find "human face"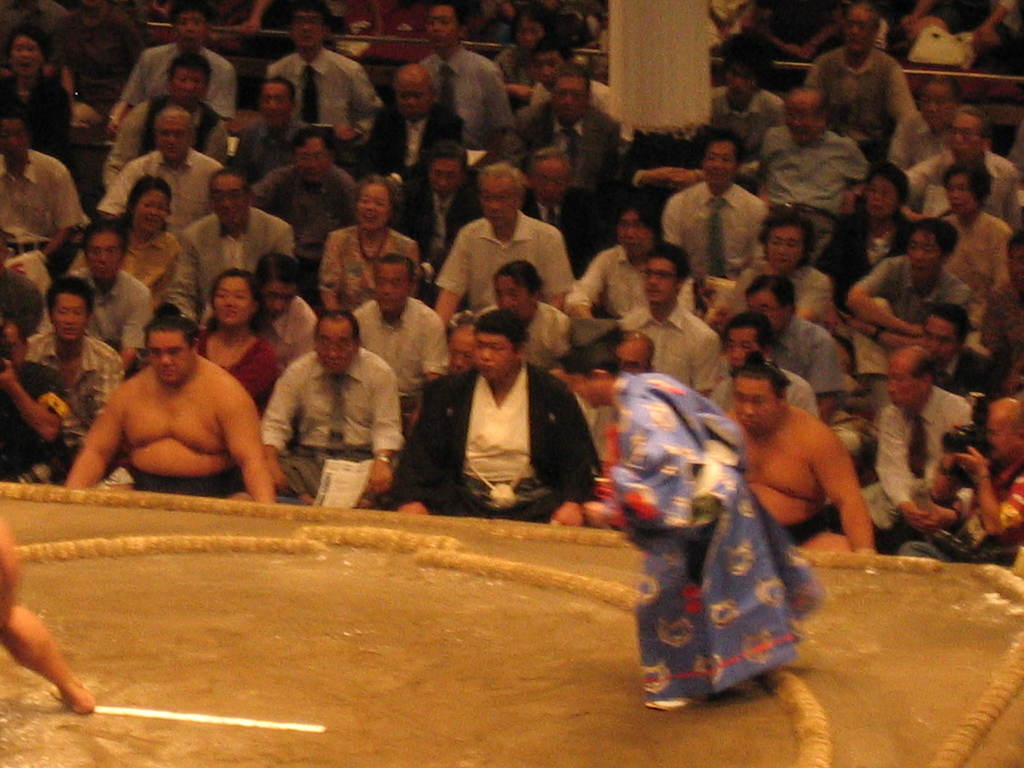
[left=701, top=144, right=731, bottom=189]
